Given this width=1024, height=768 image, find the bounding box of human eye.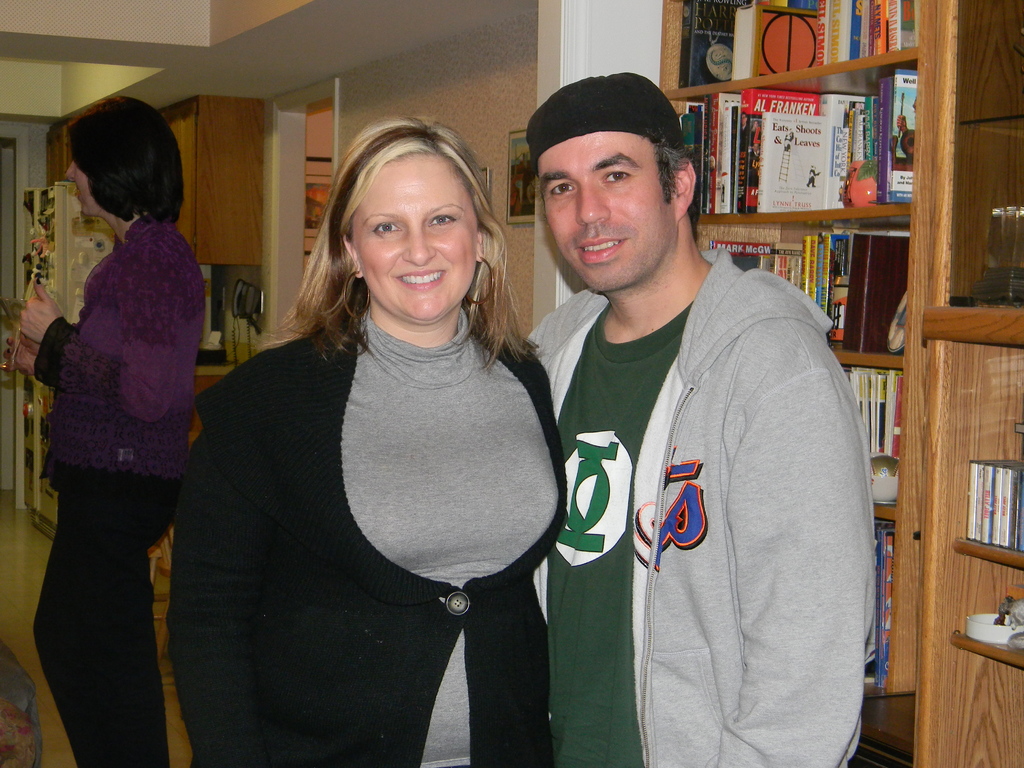
[369,220,407,241].
